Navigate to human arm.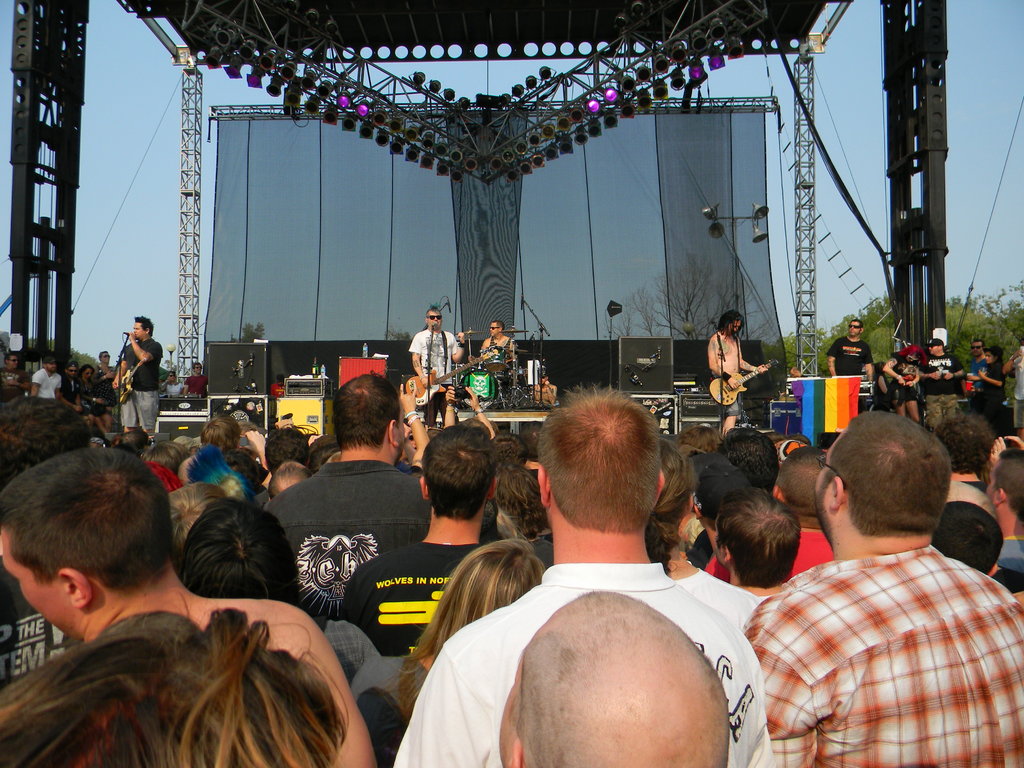
Navigation target: {"x1": 980, "y1": 364, "x2": 1007, "y2": 387}.
